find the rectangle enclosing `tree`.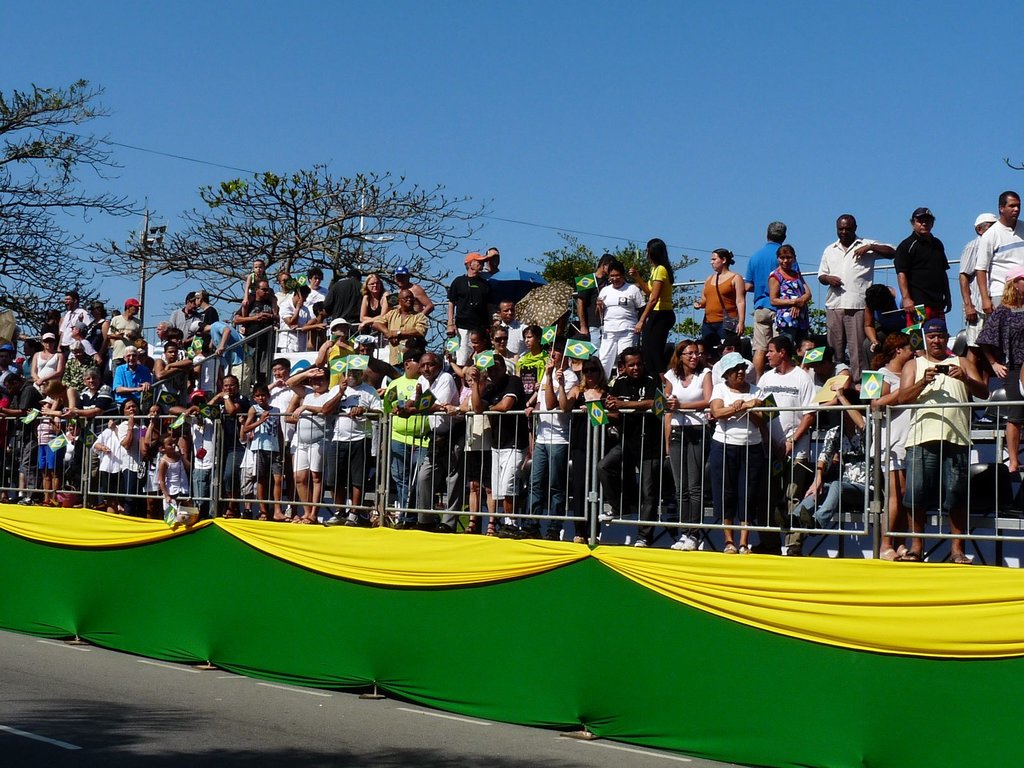
(0,70,168,379).
